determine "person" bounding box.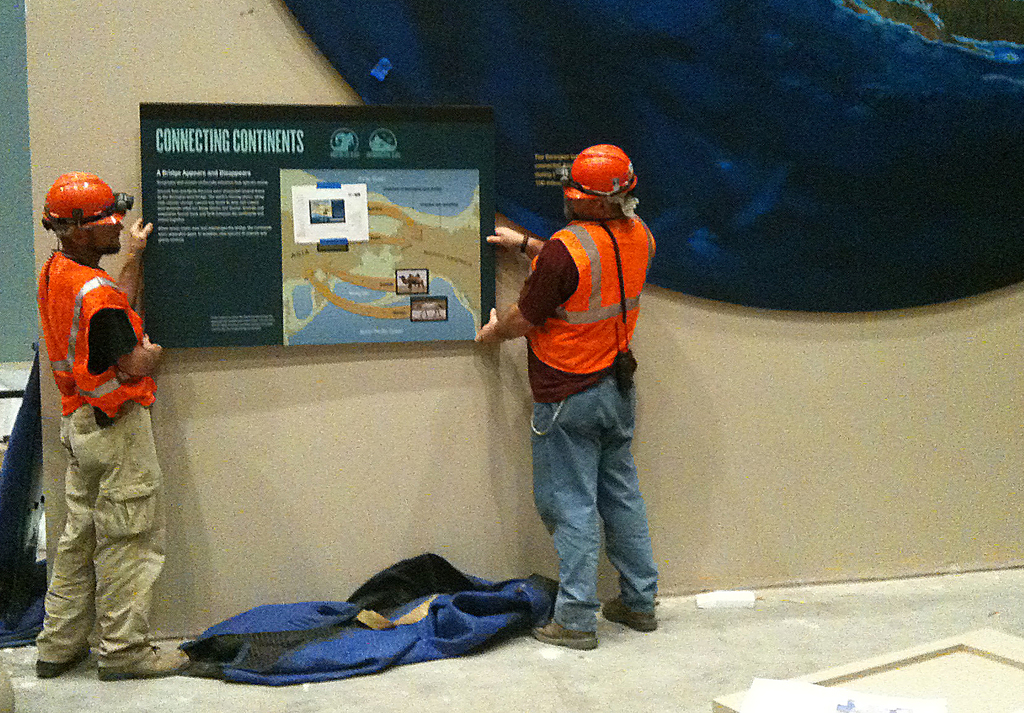
Determined: l=471, t=142, r=667, b=651.
